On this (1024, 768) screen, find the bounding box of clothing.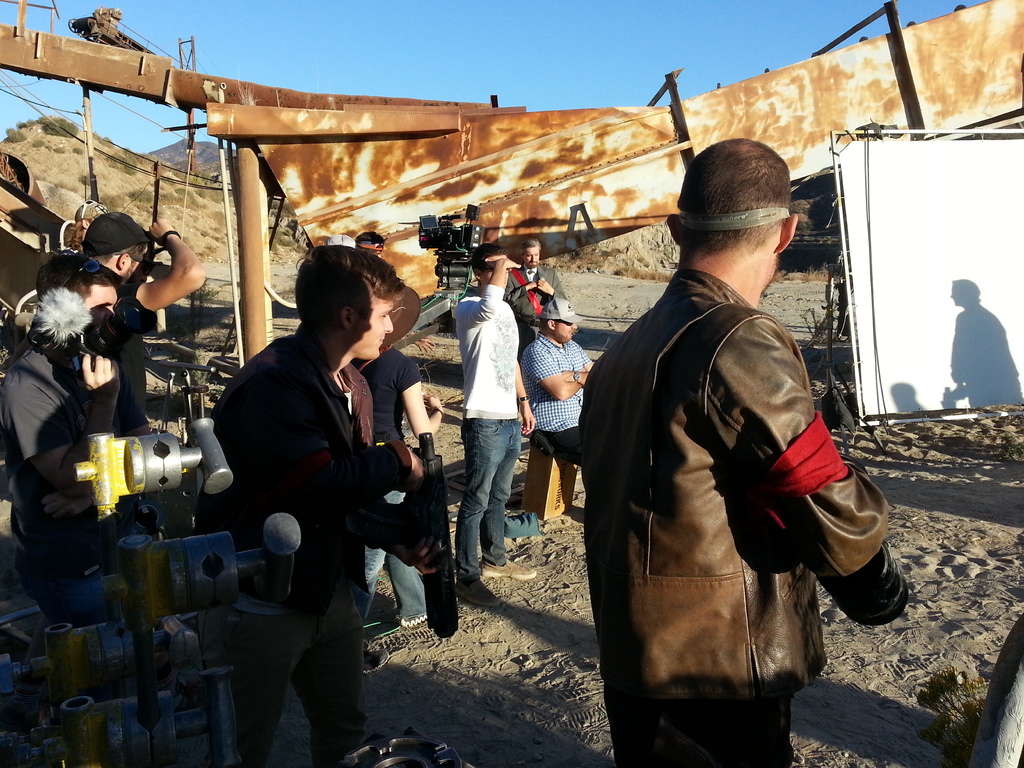
Bounding box: <box>0,320,160,631</box>.
